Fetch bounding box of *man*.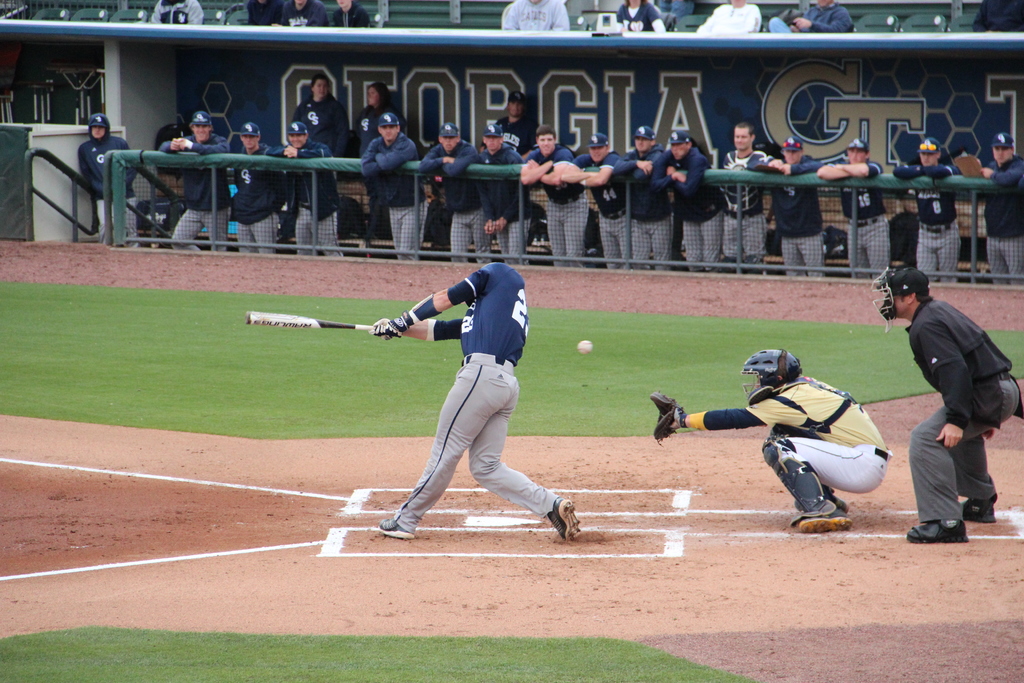
Bbox: x1=79 y1=113 x2=142 y2=250.
